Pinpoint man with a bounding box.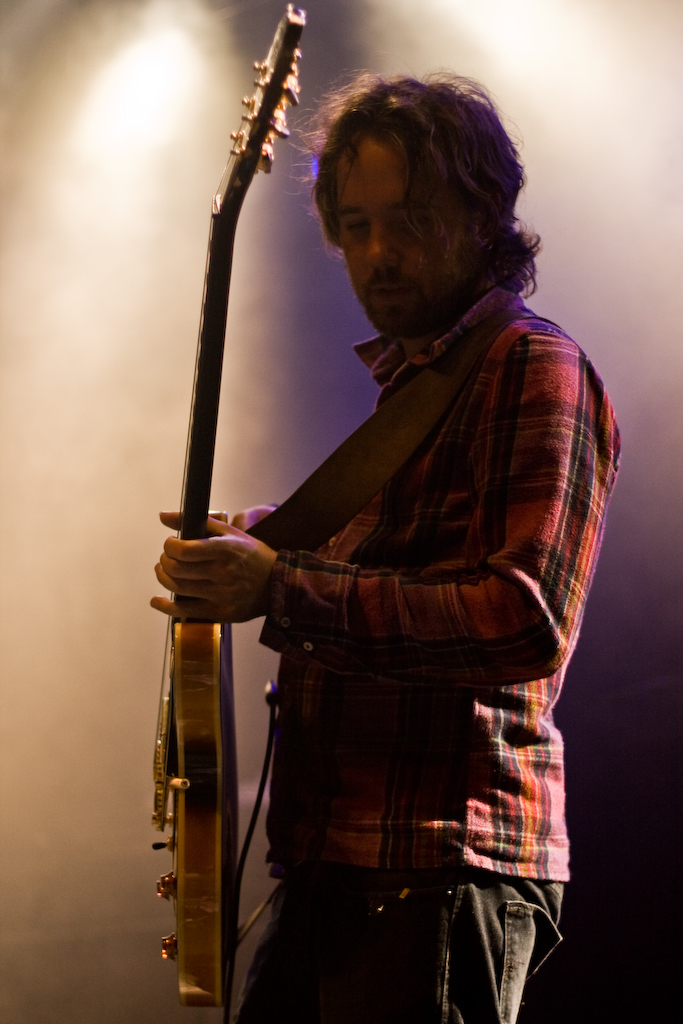
(left=175, top=79, right=614, bottom=1002).
